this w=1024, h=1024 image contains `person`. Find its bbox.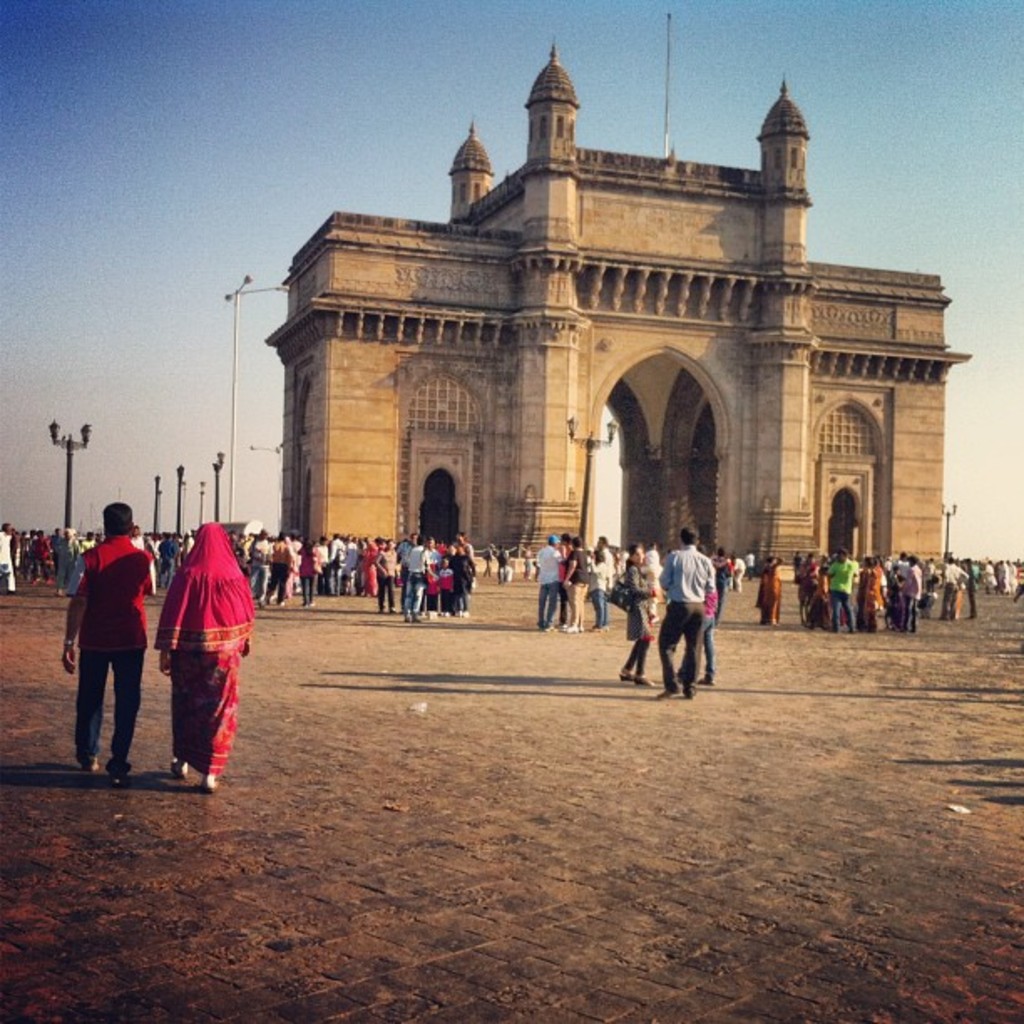
[940, 557, 970, 621].
